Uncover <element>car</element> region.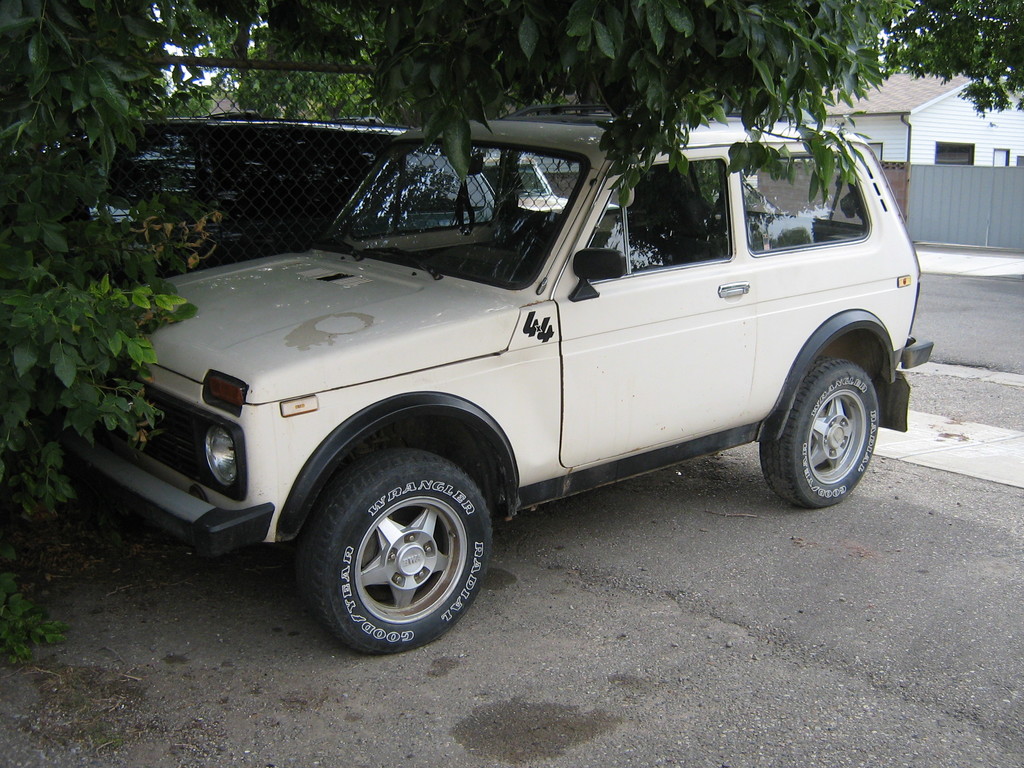
Uncovered: (left=49, top=109, right=499, bottom=284).
